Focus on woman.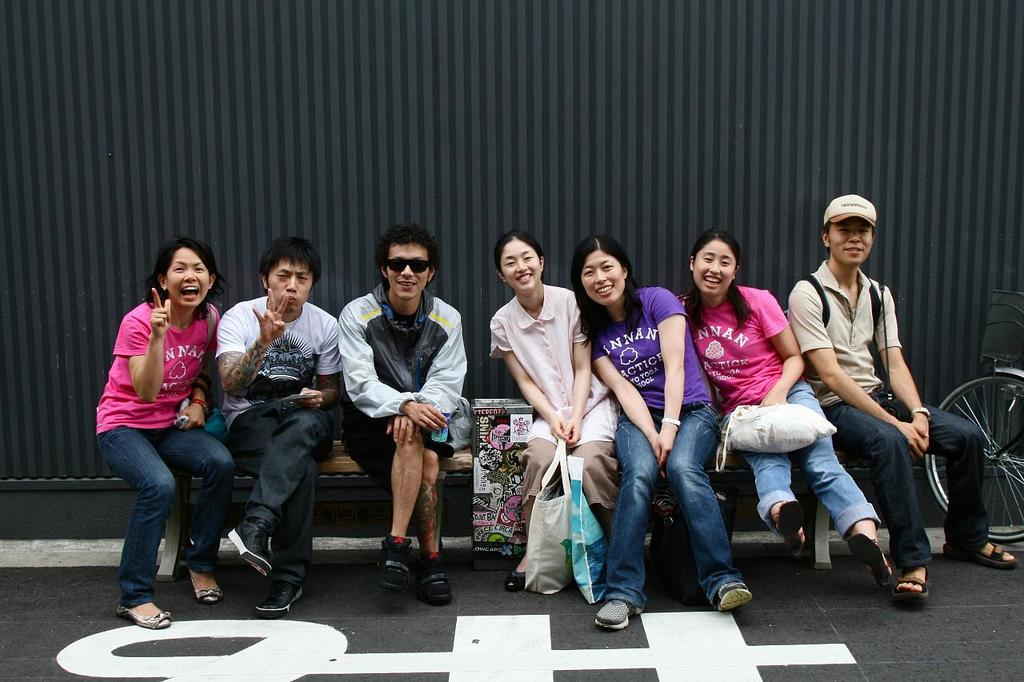
Focused at <region>87, 239, 241, 623</region>.
